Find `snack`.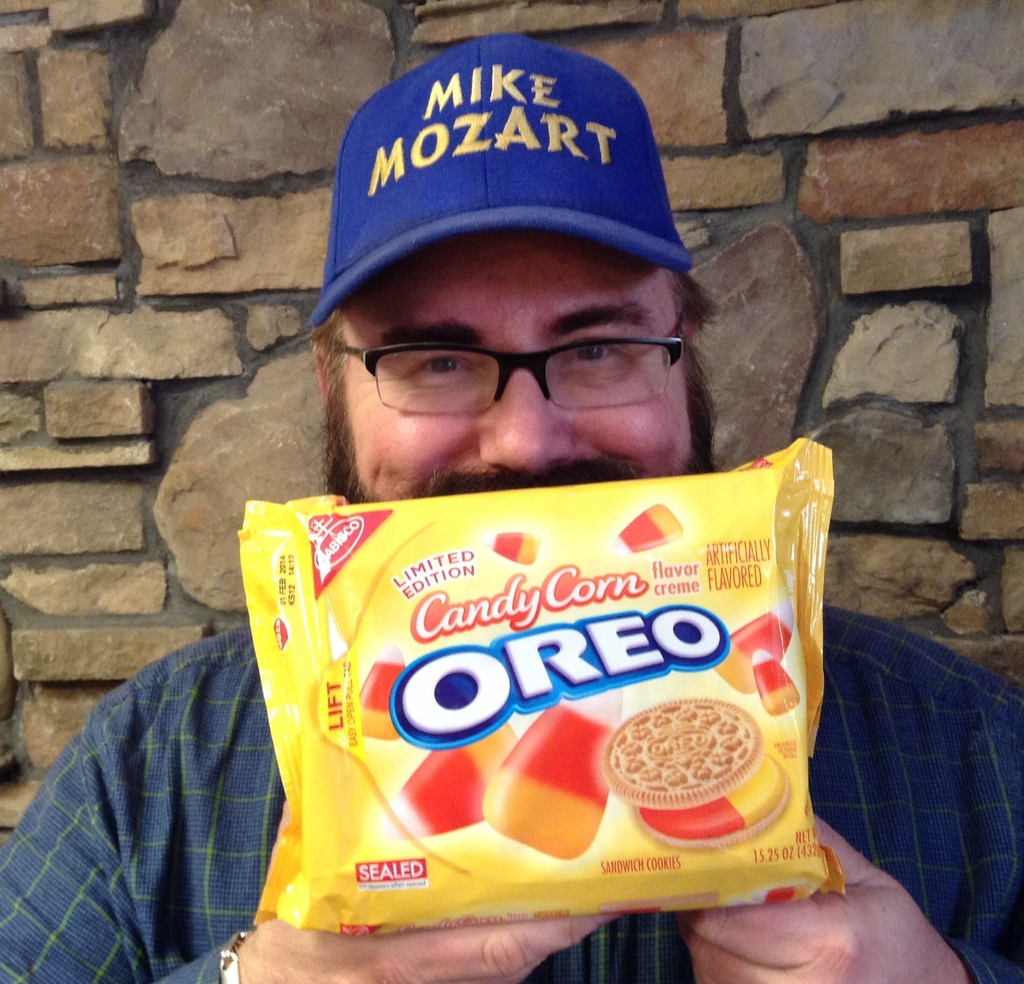
598/692/796/852.
